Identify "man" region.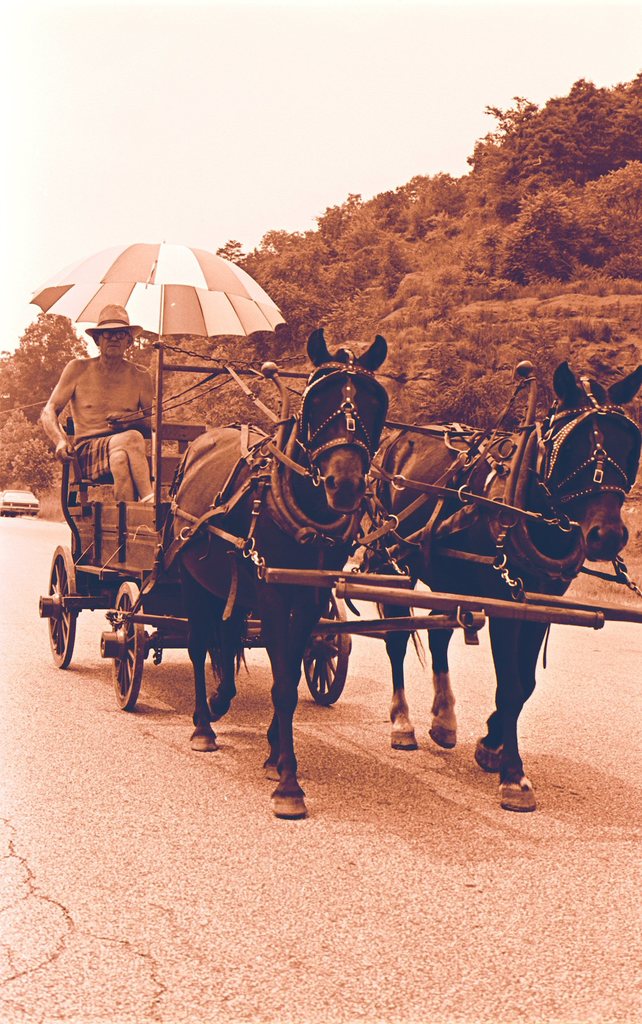
Region: 32 308 163 506.
